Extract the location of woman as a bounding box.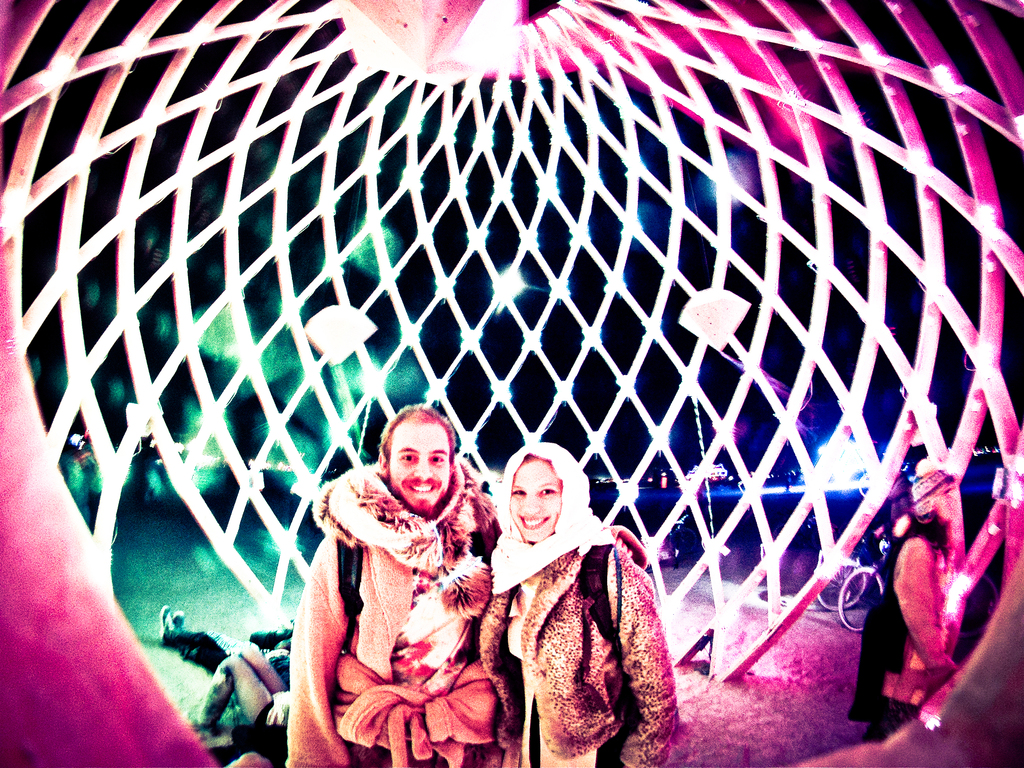
box(470, 442, 696, 767).
